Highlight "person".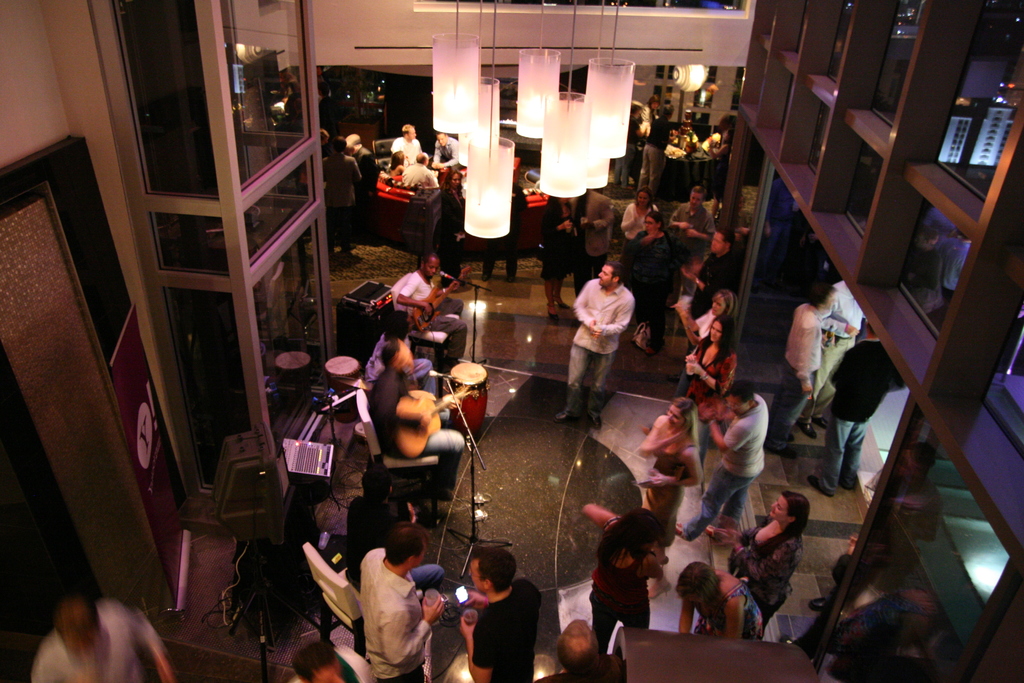
Highlighted region: region(633, 105, 675, 197).
